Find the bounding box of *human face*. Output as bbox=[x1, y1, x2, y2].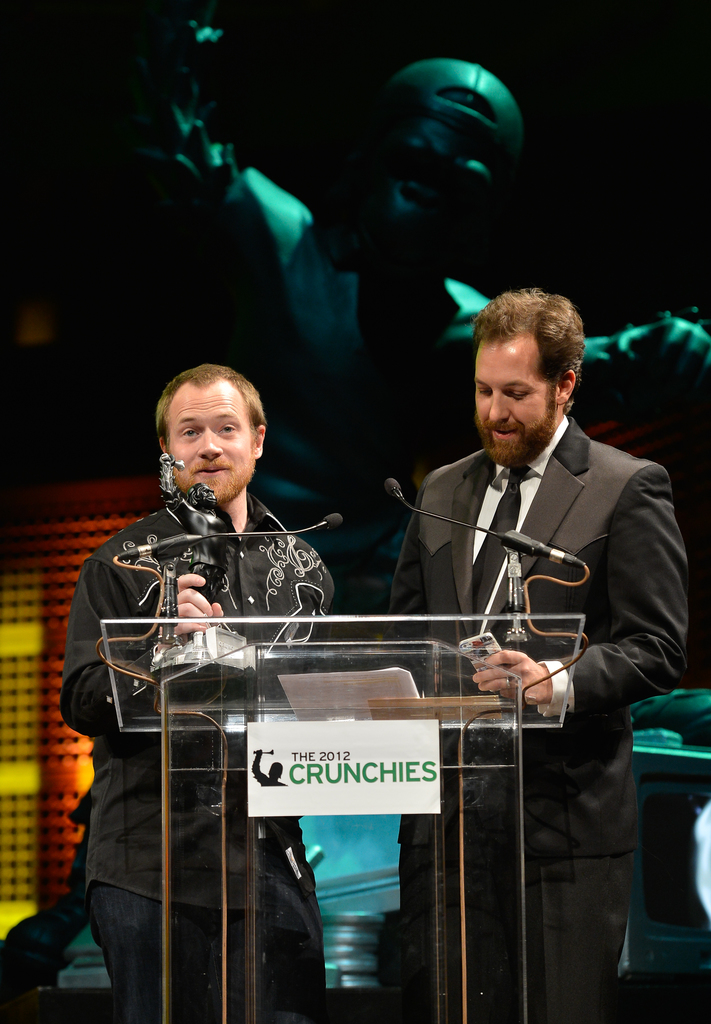
bbox=[473, 337, 559, 460].
